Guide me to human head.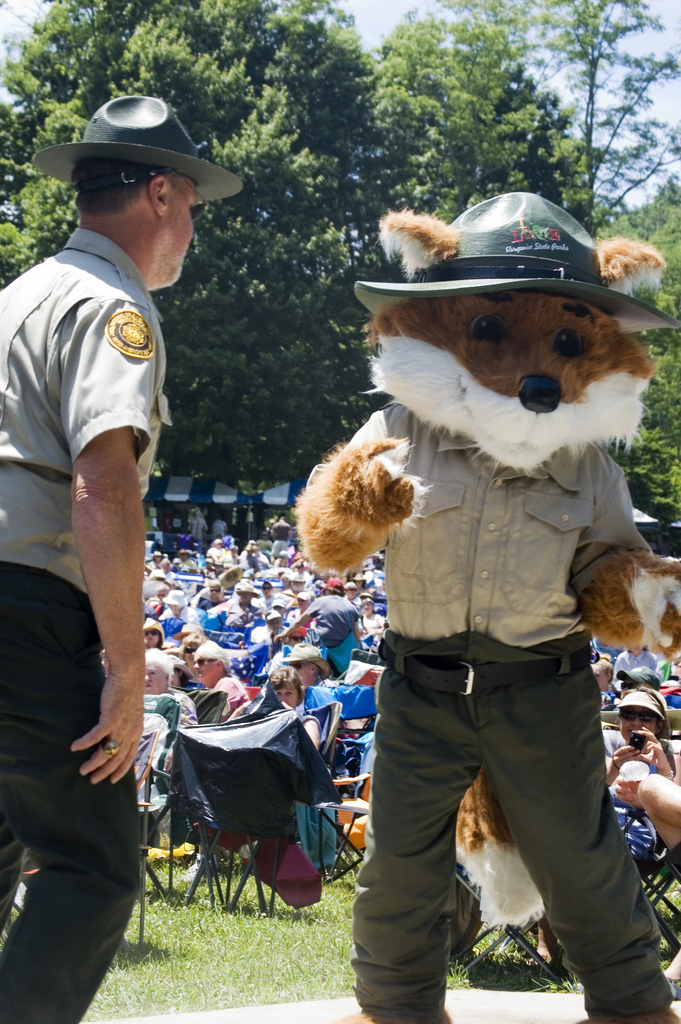
Guidance: [x1=263, y1=586, x2=277, y2=600].
